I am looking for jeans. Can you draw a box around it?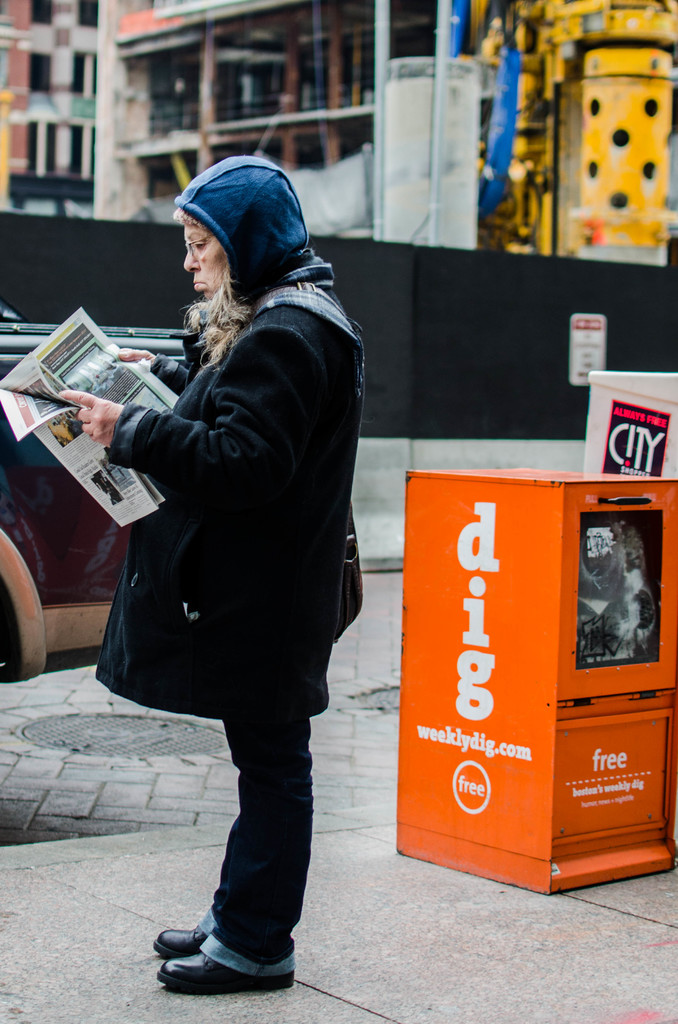
Sure, the bounding box is (left=196, top=712, right=311, bottom=977).
